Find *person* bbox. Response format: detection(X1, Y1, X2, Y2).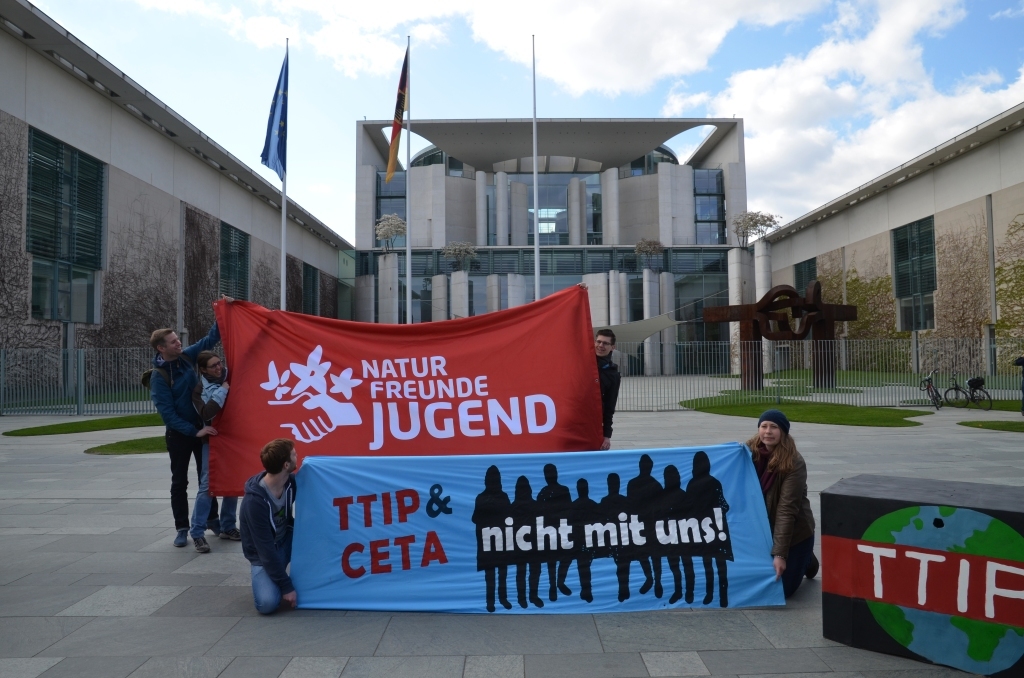
detection(627, 454, 659, 599).
